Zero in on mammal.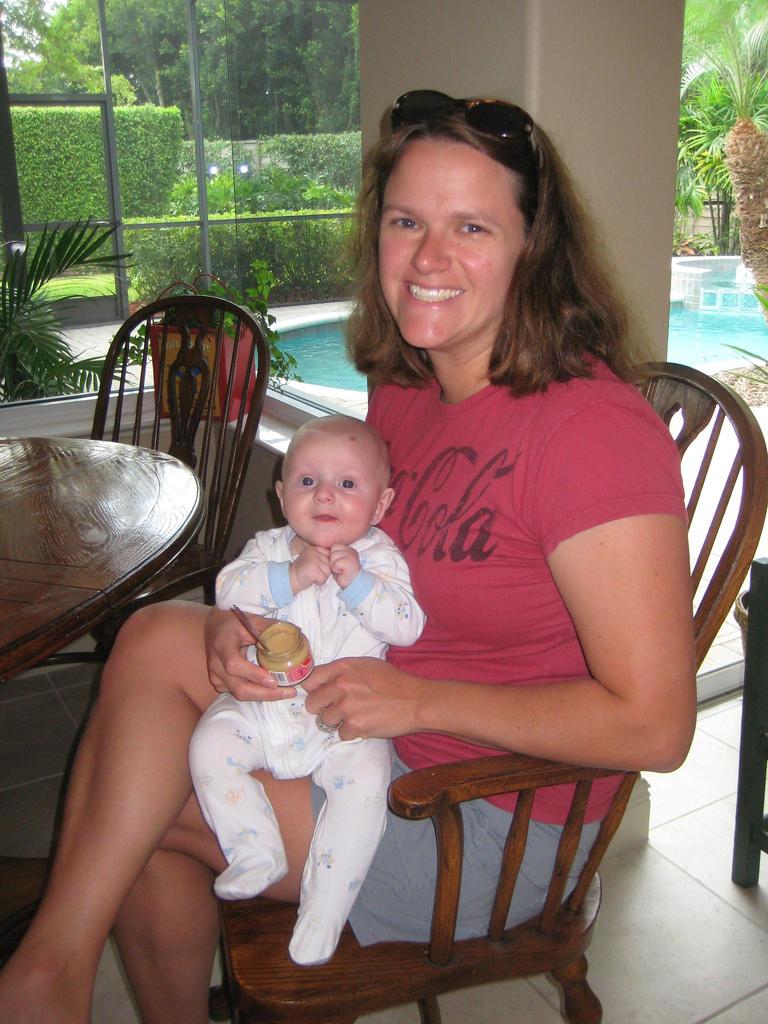
Zeroed in: left=1, top=97, right=700, bottom=1023.
